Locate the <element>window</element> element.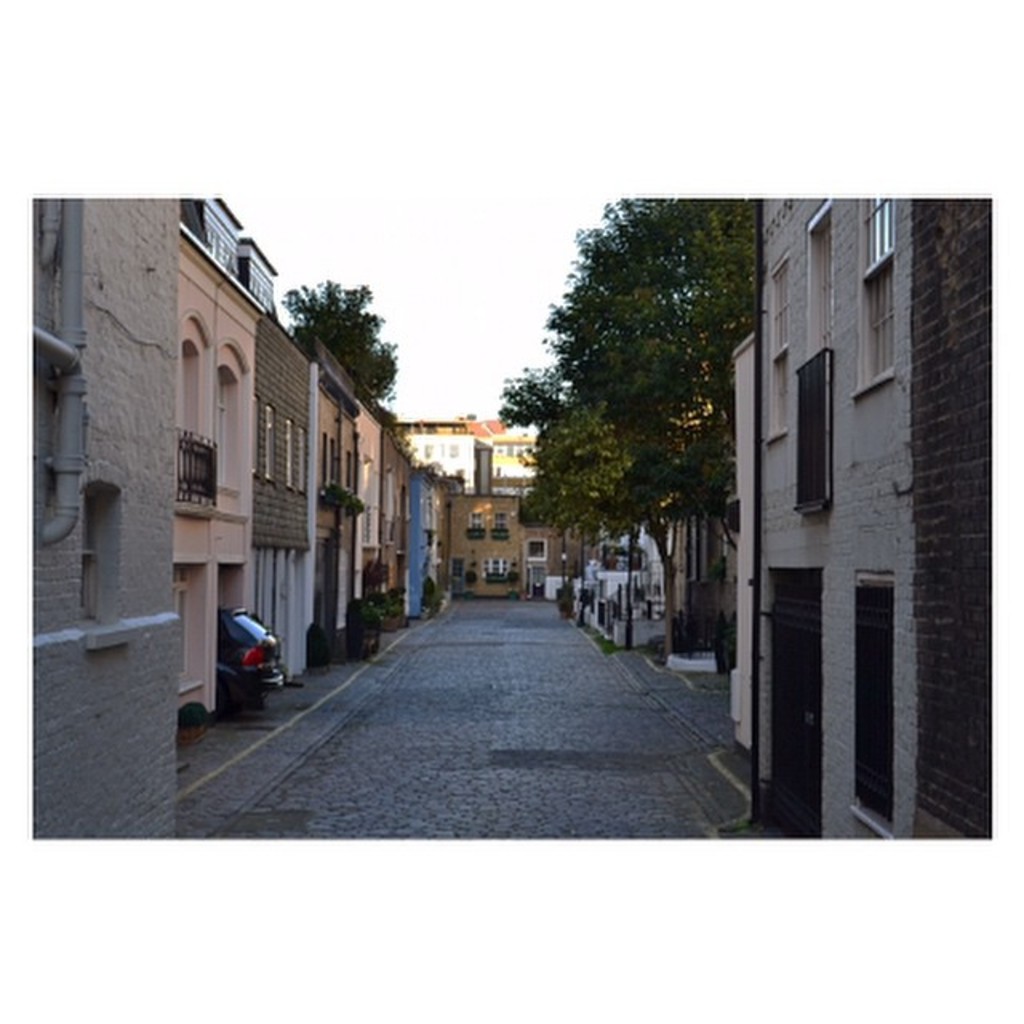
Element bbox: 760,262,792,448.
